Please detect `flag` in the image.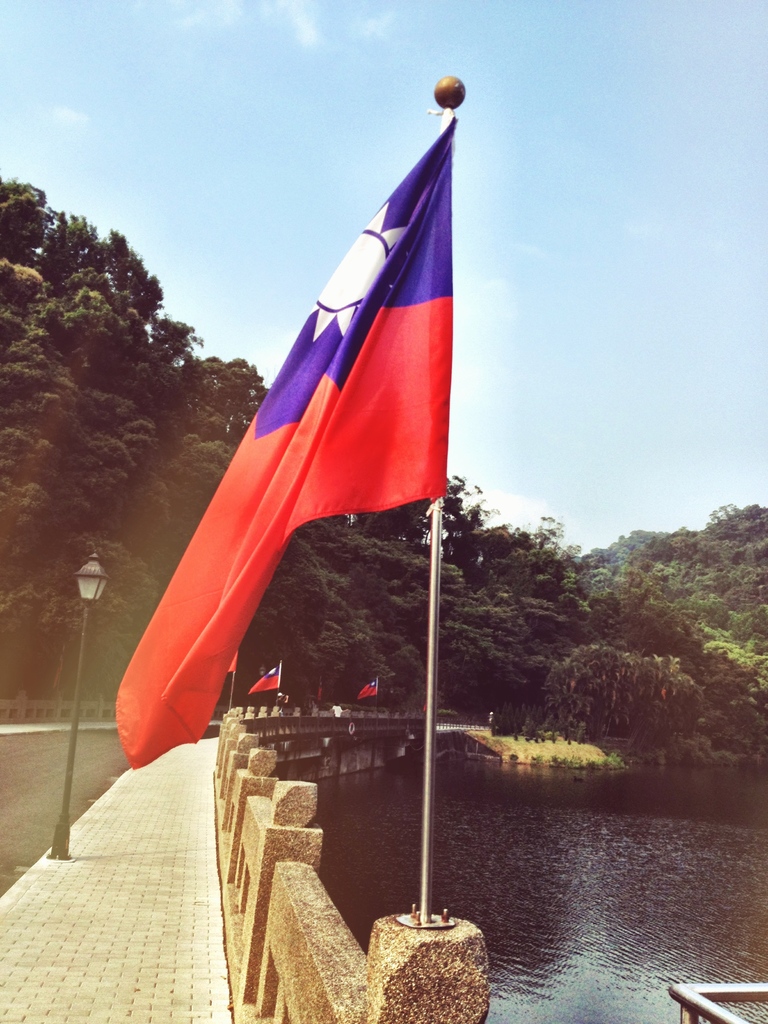
[119,65,465,782].
